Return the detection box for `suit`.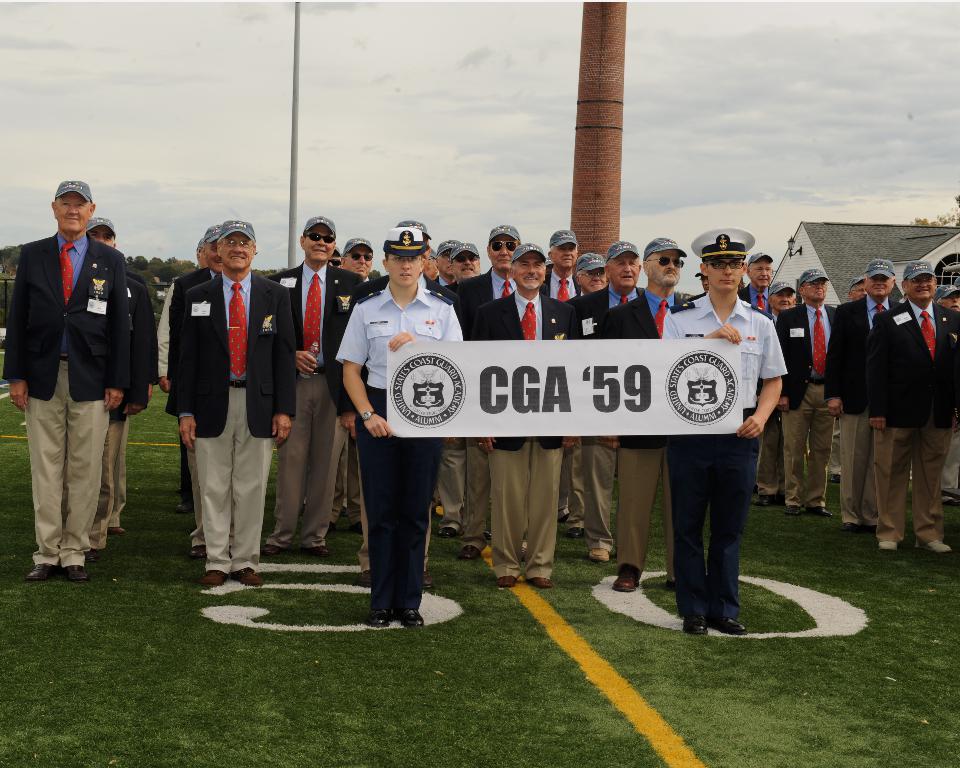
select_region(169, 269, 294, 571).
